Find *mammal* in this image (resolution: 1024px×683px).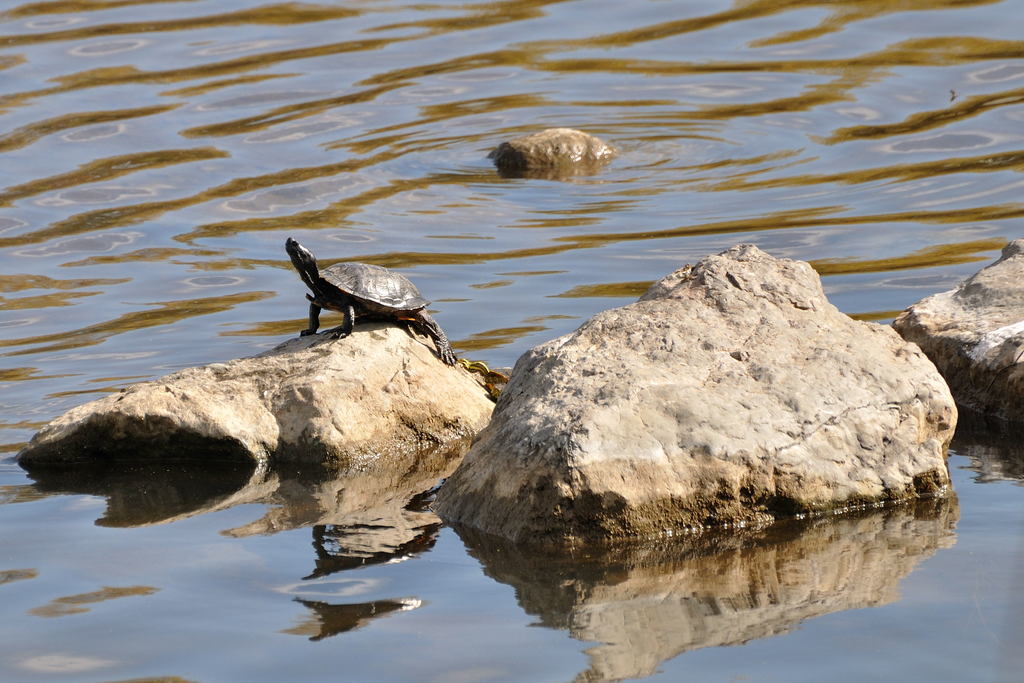
bbox=[284, 233, 448, 348].
